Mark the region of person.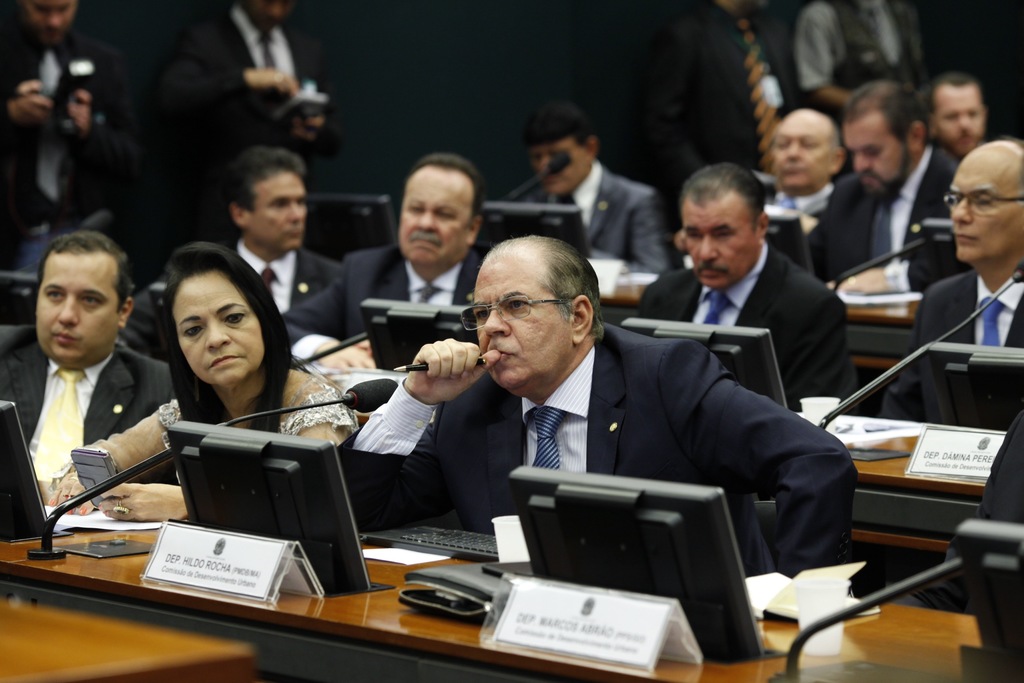
Region: (271,152,496,372).
